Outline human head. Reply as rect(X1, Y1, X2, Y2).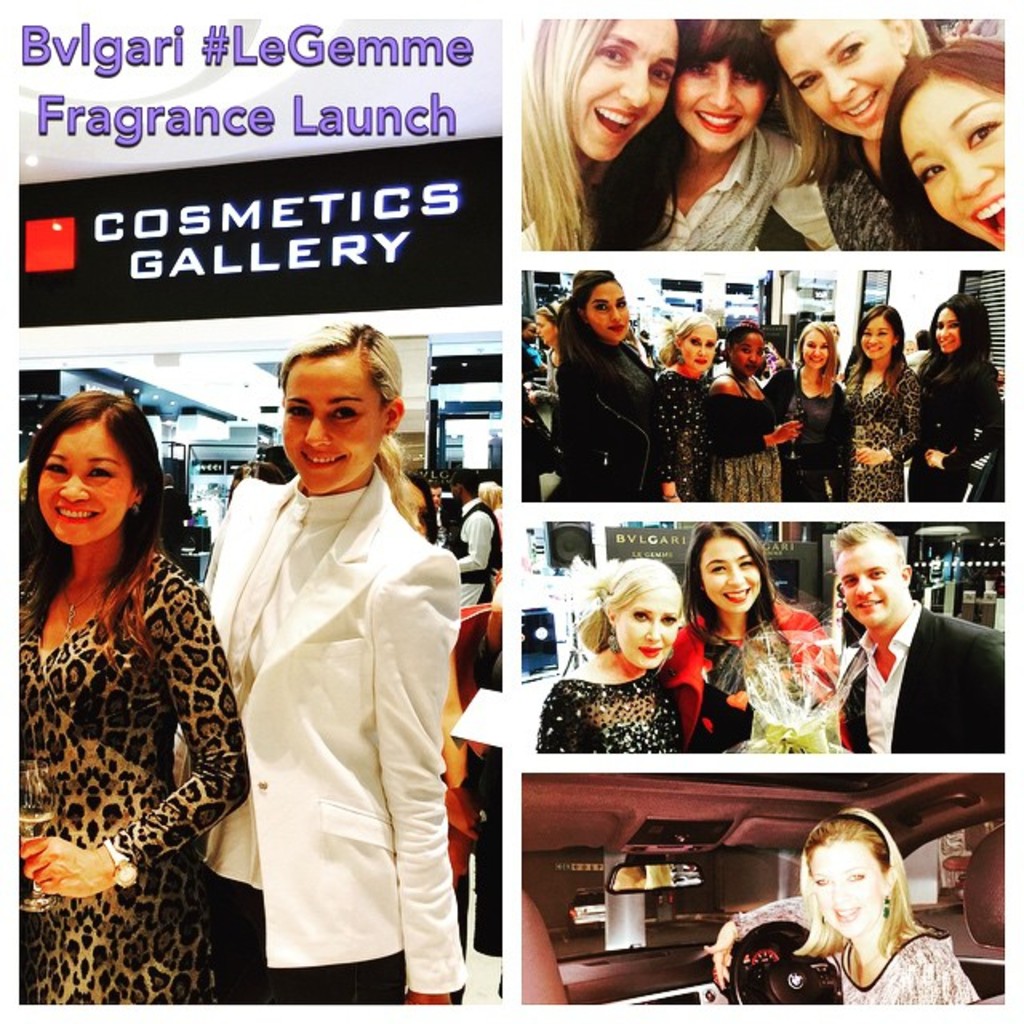
rect(722, 320, 766, 381).
